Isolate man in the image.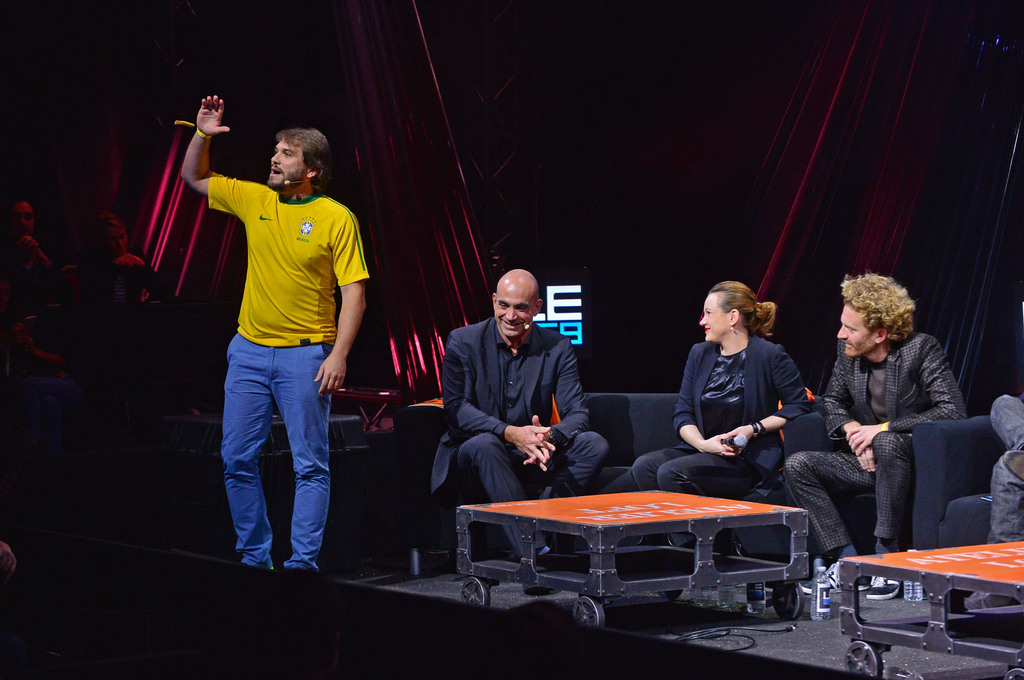
Isolated region: 177, 95, 368, 575.
